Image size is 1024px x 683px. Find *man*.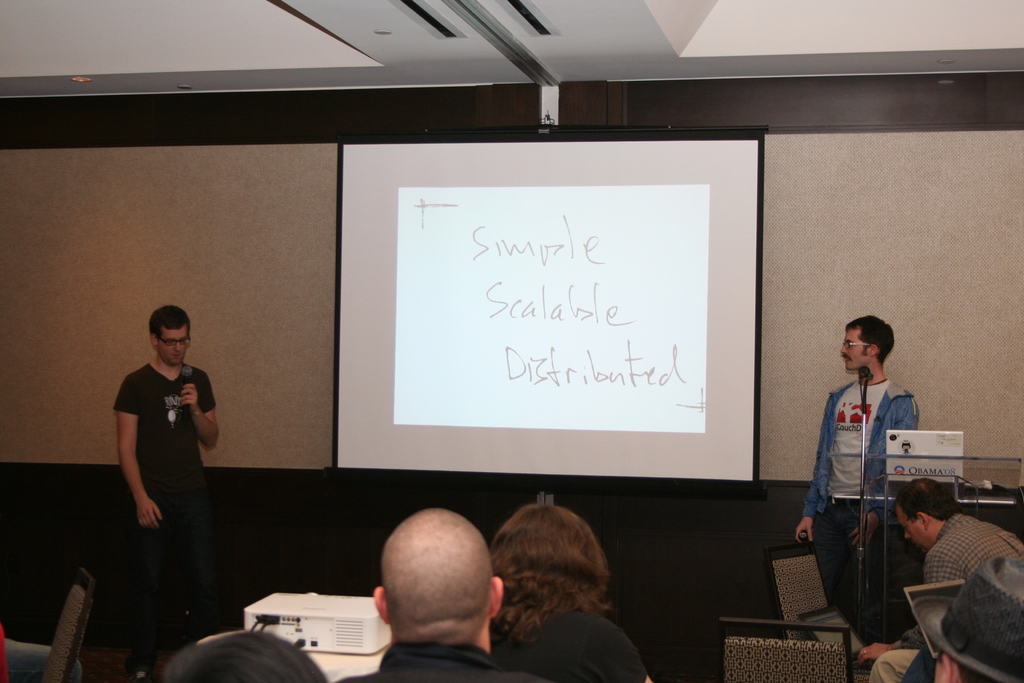
(339,506,552,682).
